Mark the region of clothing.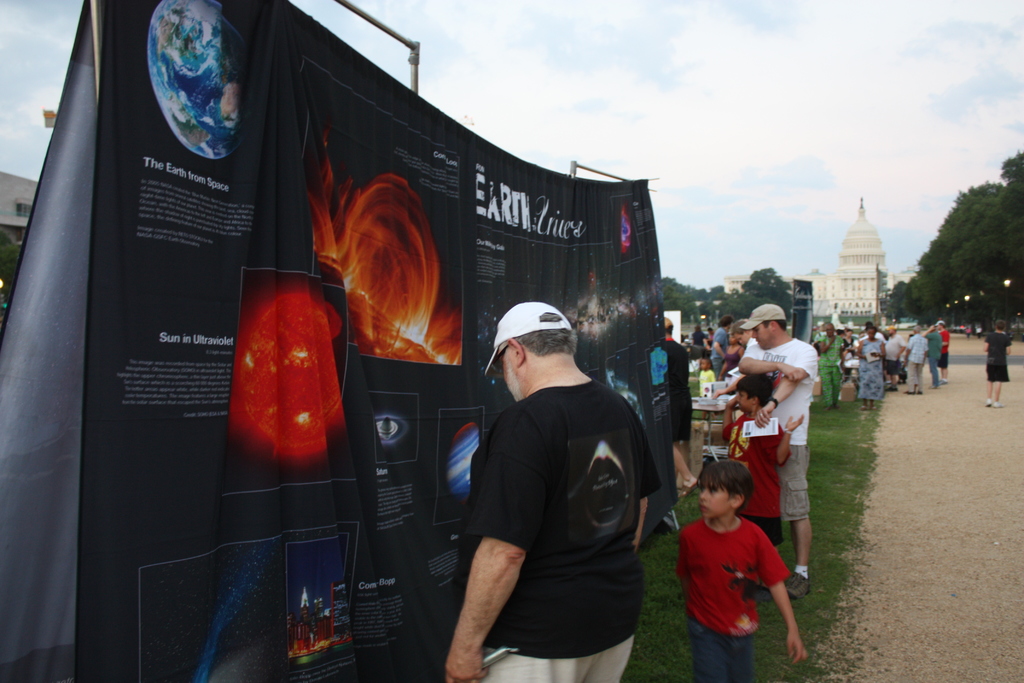
Region: select_region(963, 327, 973, 338).
